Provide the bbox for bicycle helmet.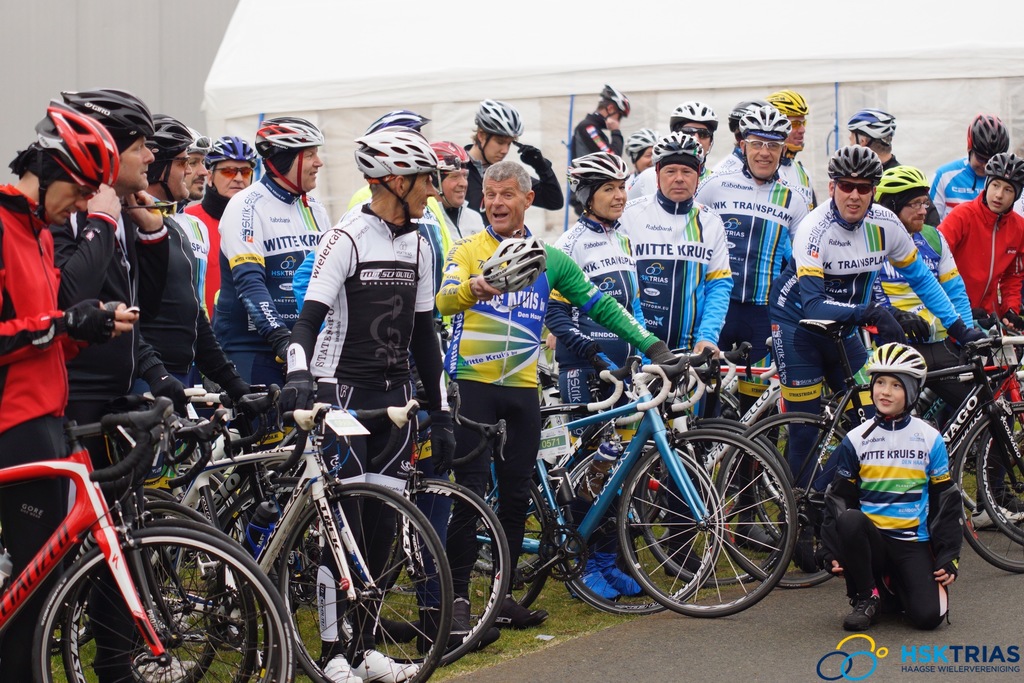
detection(148, 111, 189, 192).
